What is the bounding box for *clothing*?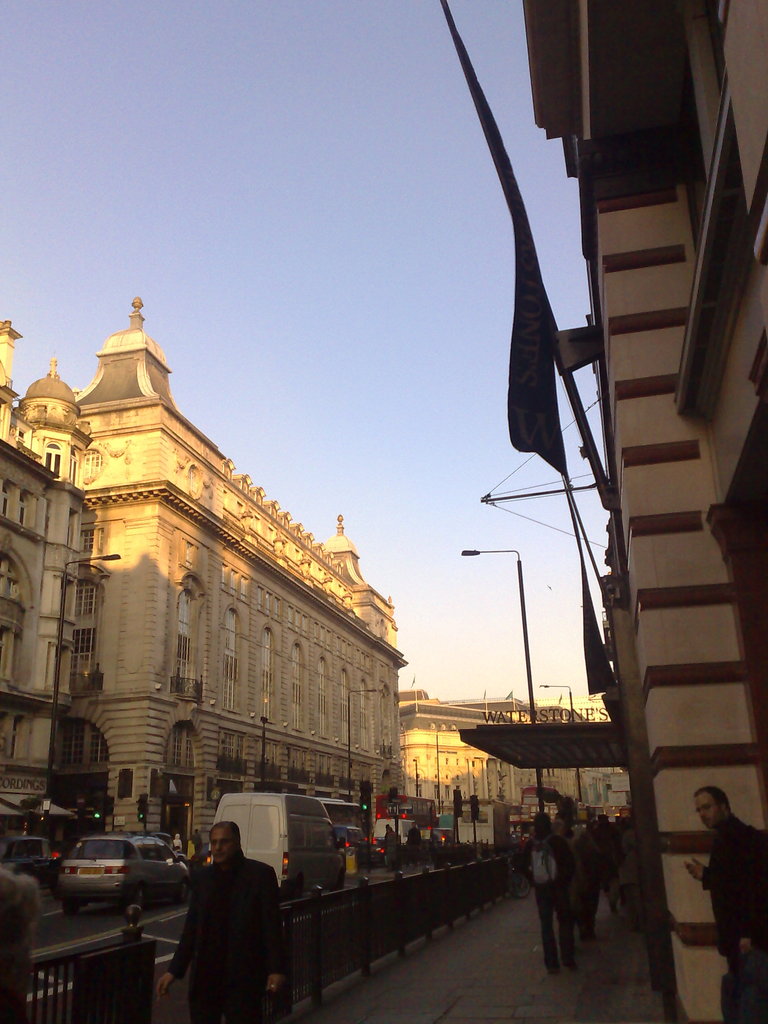
x1=508 y1=832 x2=566 y2=899.
